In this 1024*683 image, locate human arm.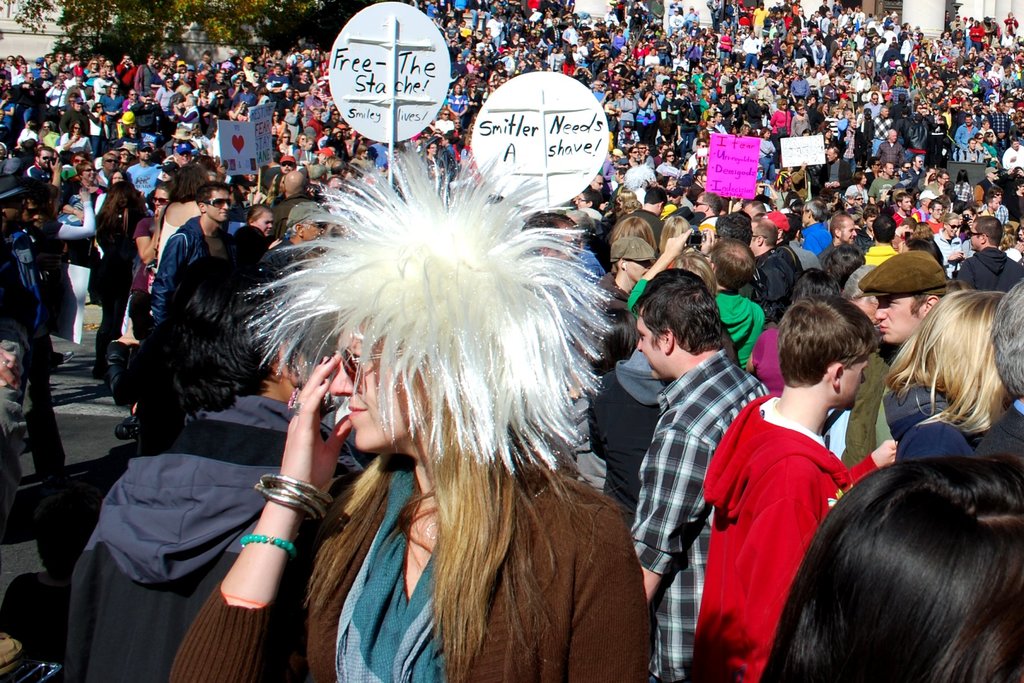
Bounding box: detection(41, 183, 96, 243).
